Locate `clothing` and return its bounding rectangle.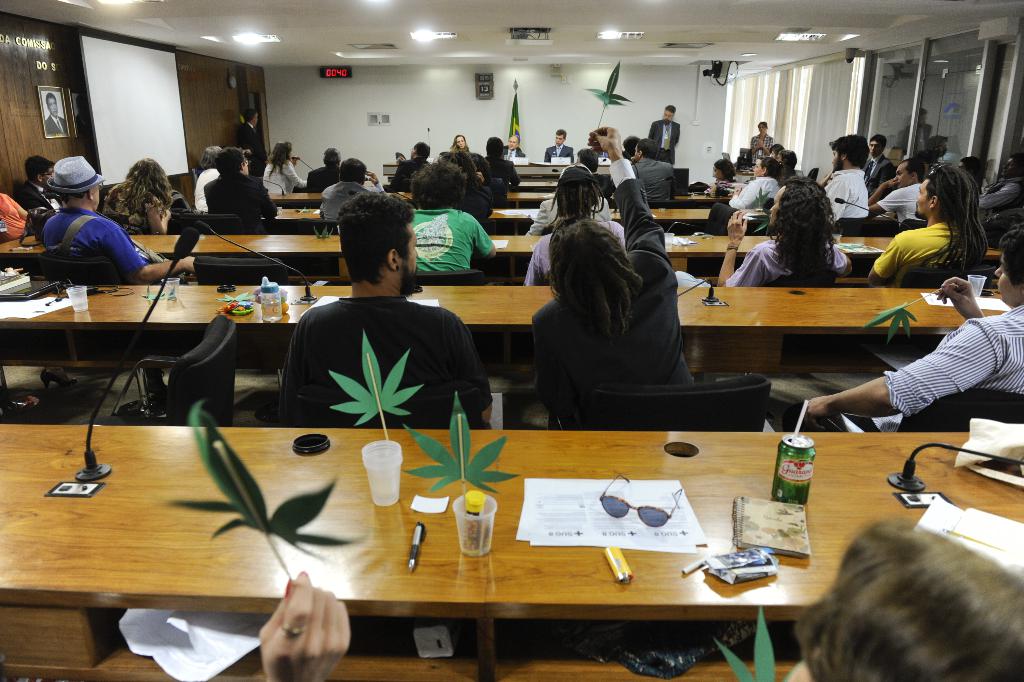
[76, 115, 87, 130].
